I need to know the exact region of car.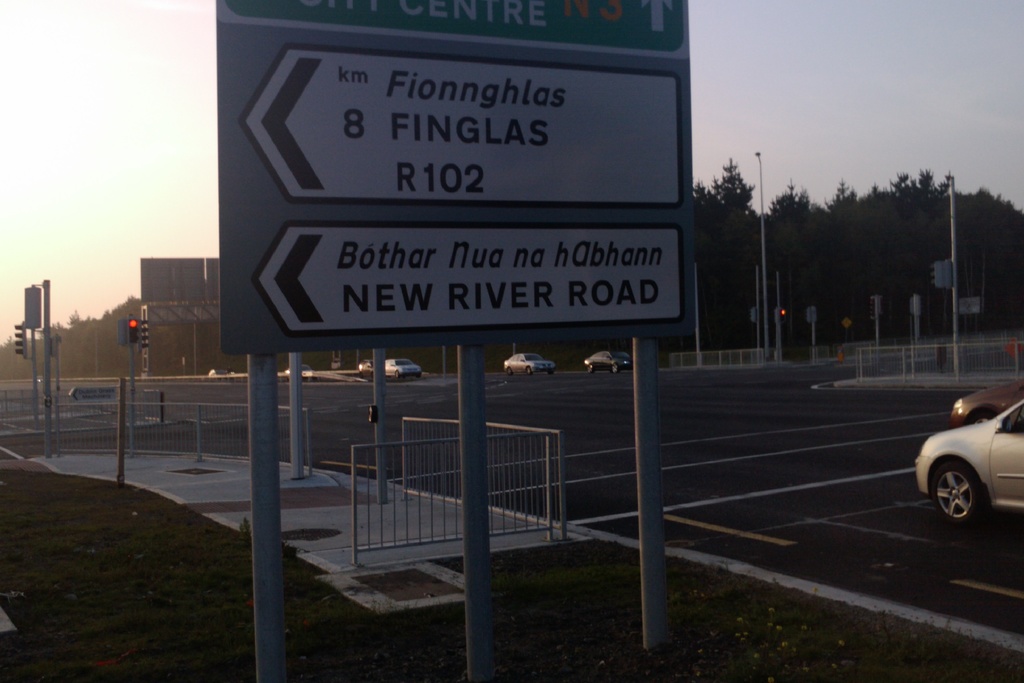
Region: (left=951, top=378, right=1023, bottom=425).
